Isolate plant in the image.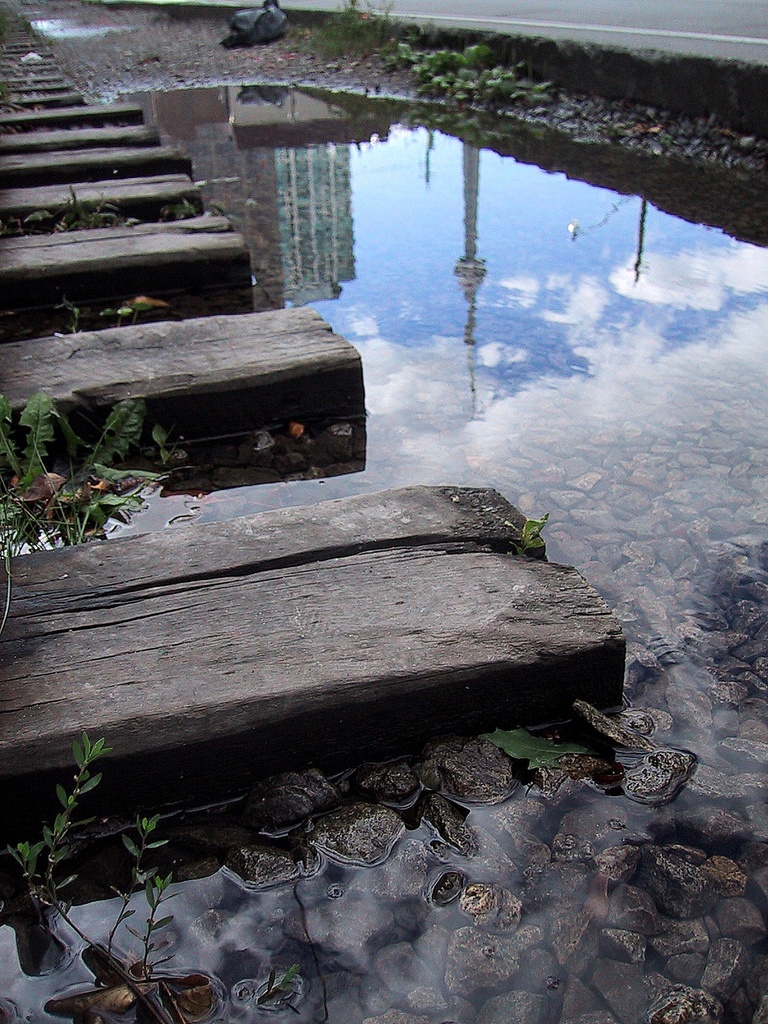
Isolated region: bbox(26, 723, 195, 977).
